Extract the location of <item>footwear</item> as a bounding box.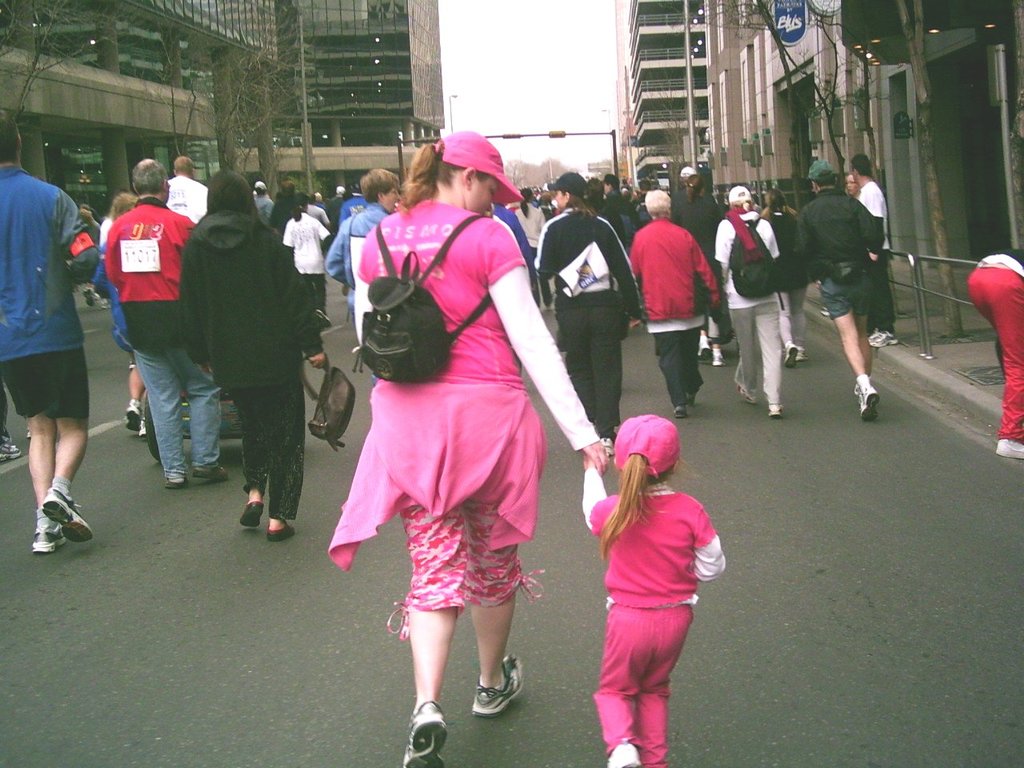
391/706/445/766.
